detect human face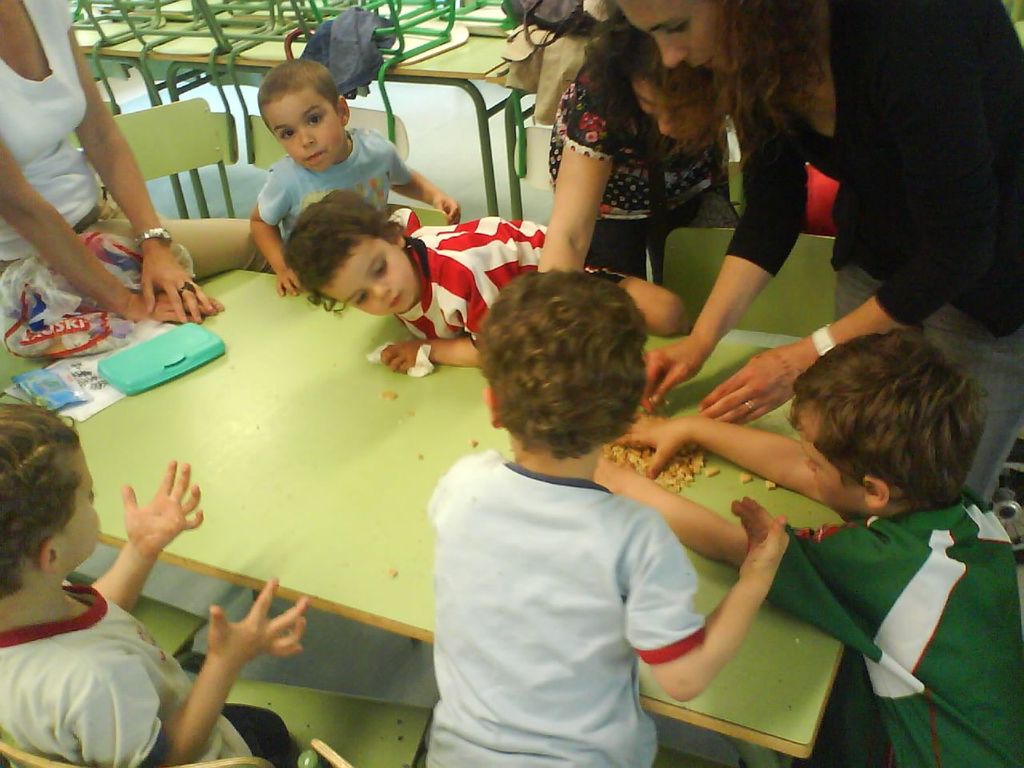
x1=802 y1=412 x2=872 y2=522
